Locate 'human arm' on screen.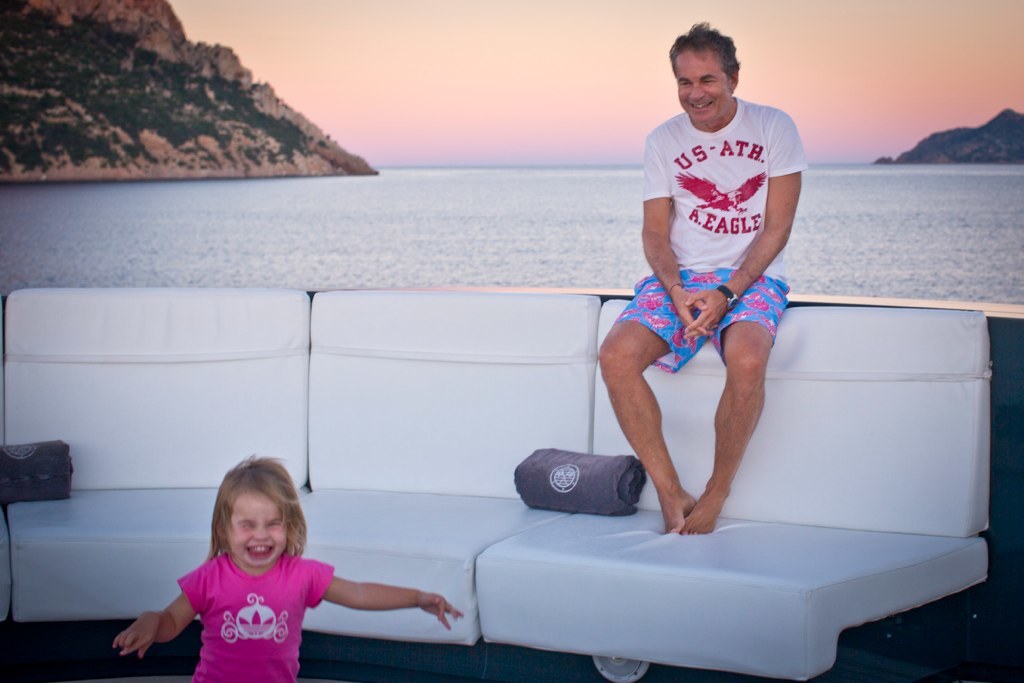
On screen at [682, 102, 804, 344].
